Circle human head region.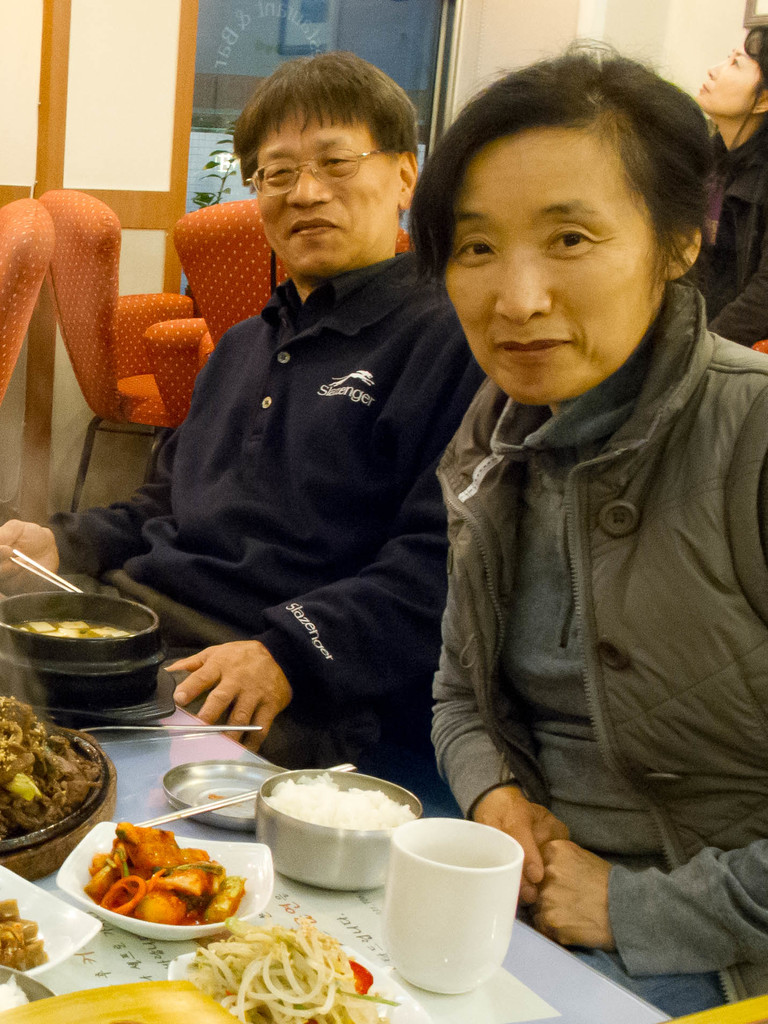
Region: locate(697, 23, 767, 121).
